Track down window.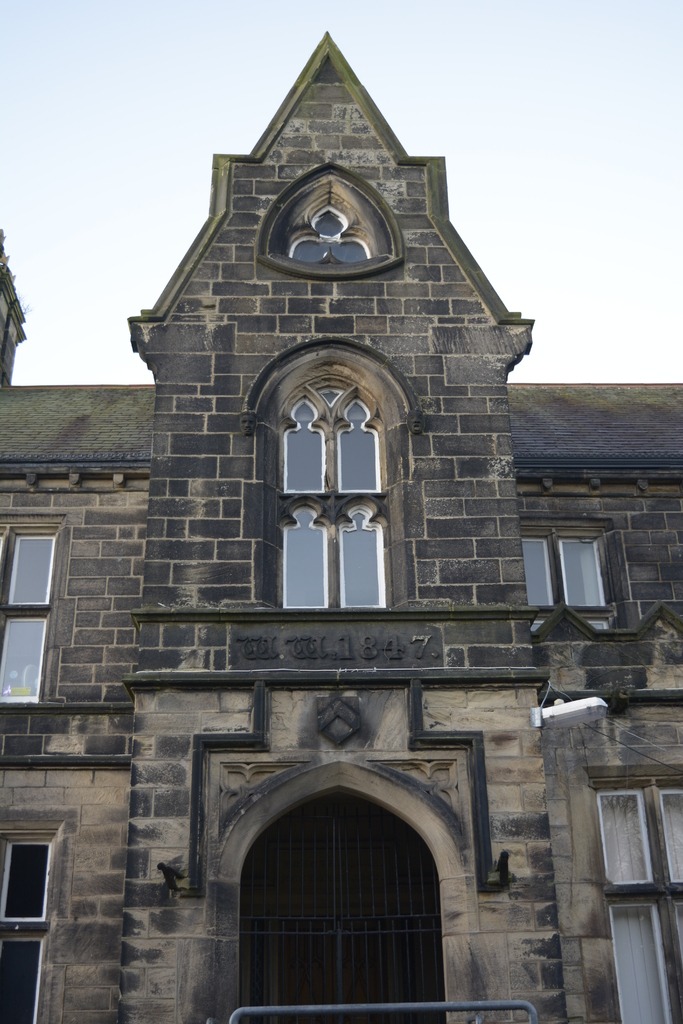
Tracked to l=513, t=522, r=625, b=630.
